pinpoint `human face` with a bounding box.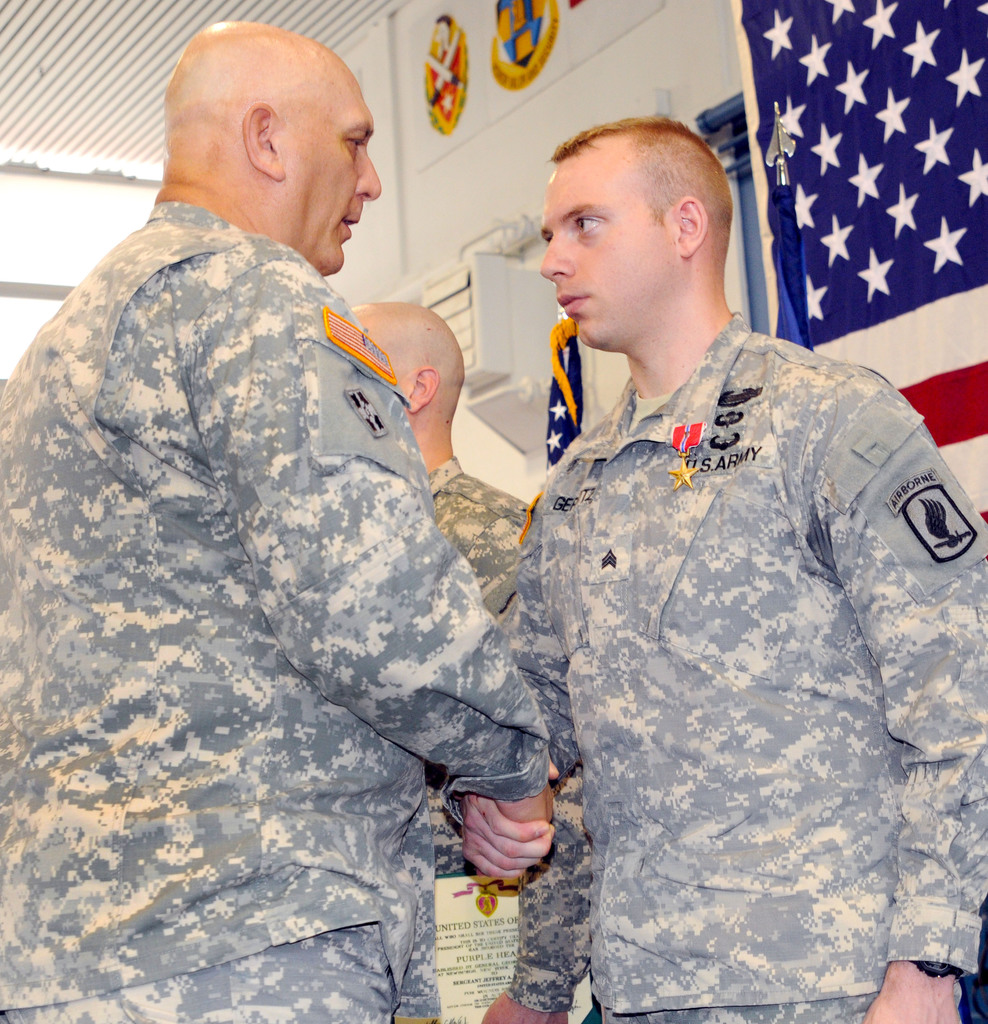
287 92 378 273.
